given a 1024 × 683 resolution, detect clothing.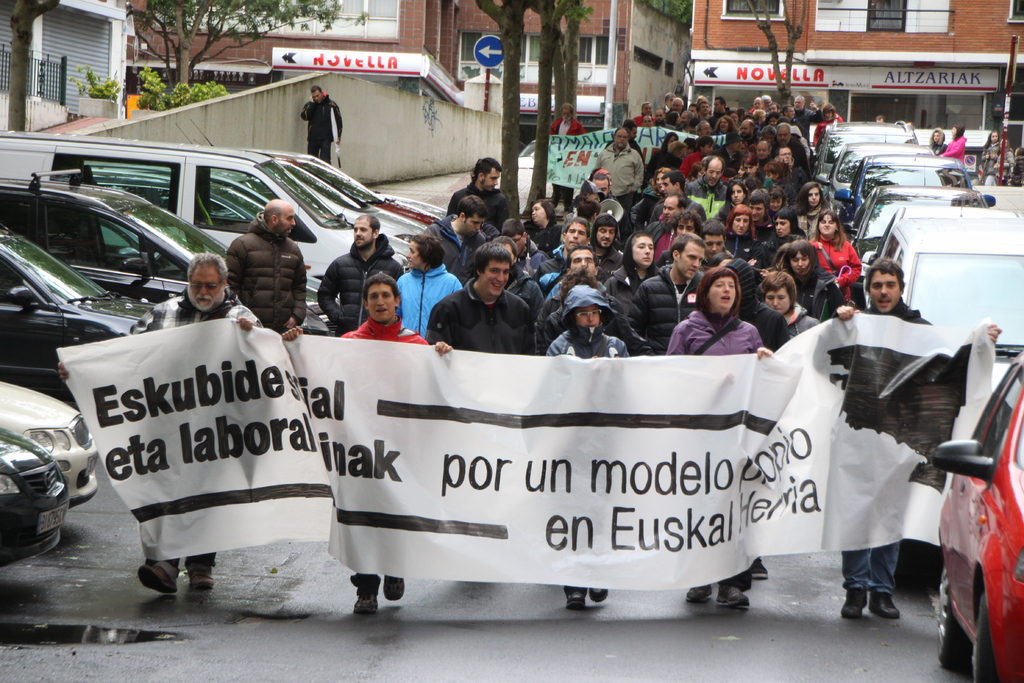
select_region(726, 255, 792, 356).
